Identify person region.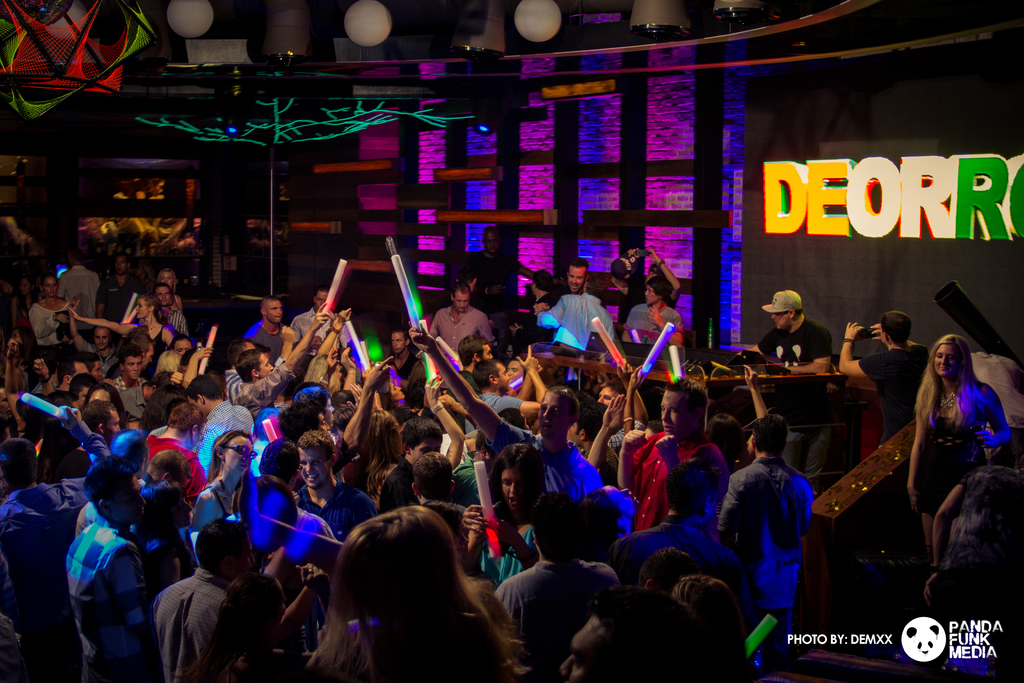
Region: <box>412,450,474,537</box>.
